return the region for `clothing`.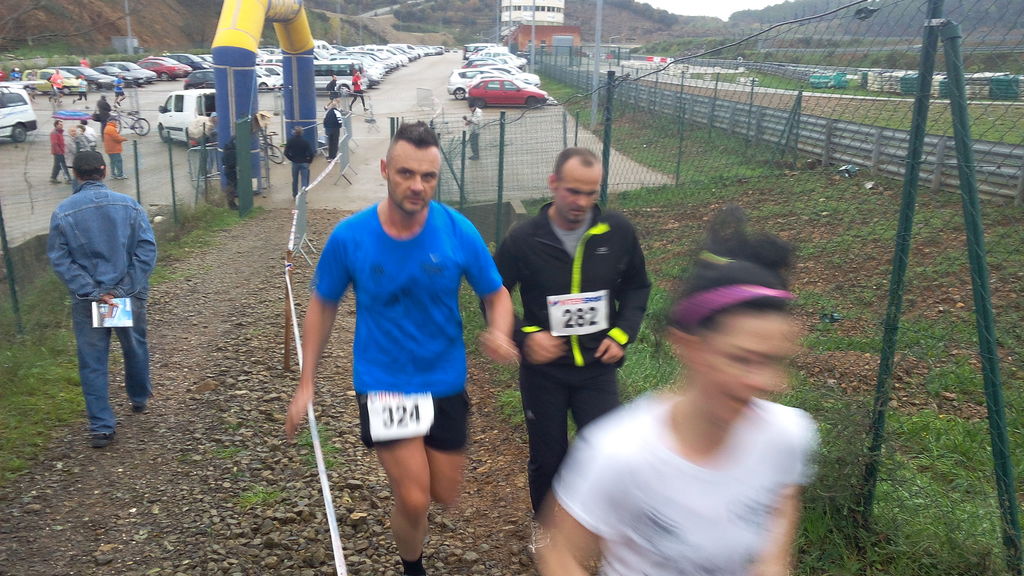
x1=319 y1=109 x2=347 y2=152.
